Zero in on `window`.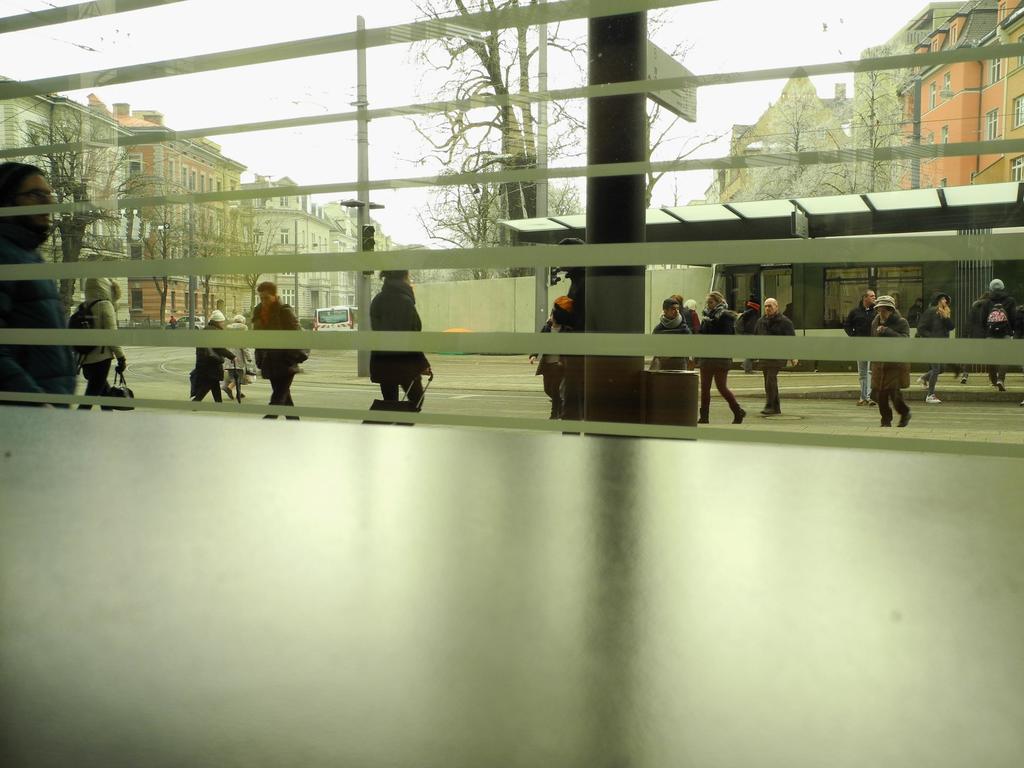
Zeroed in: Rect(941, 70, 952, 90).
